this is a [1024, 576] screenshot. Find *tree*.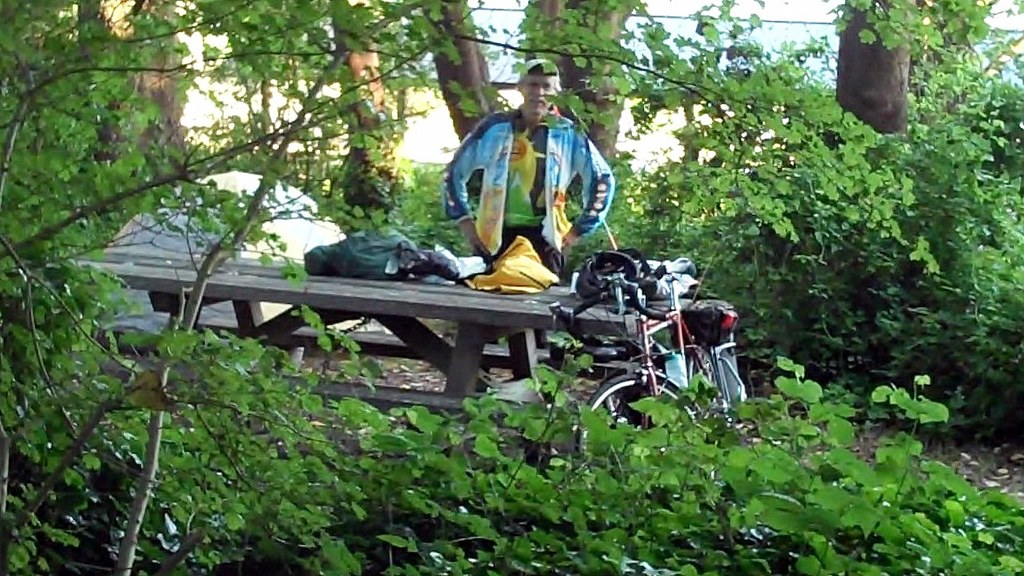
Bounding box: (409,0,641,174).
